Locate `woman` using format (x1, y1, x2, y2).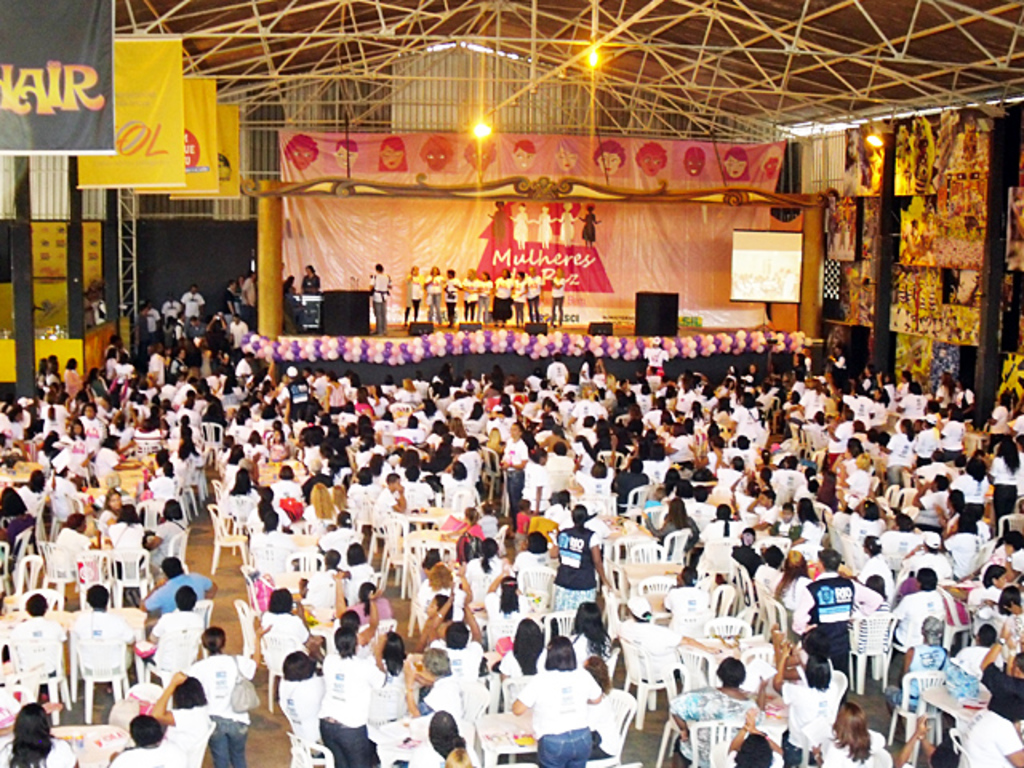
(299, 483, 330, 525).
